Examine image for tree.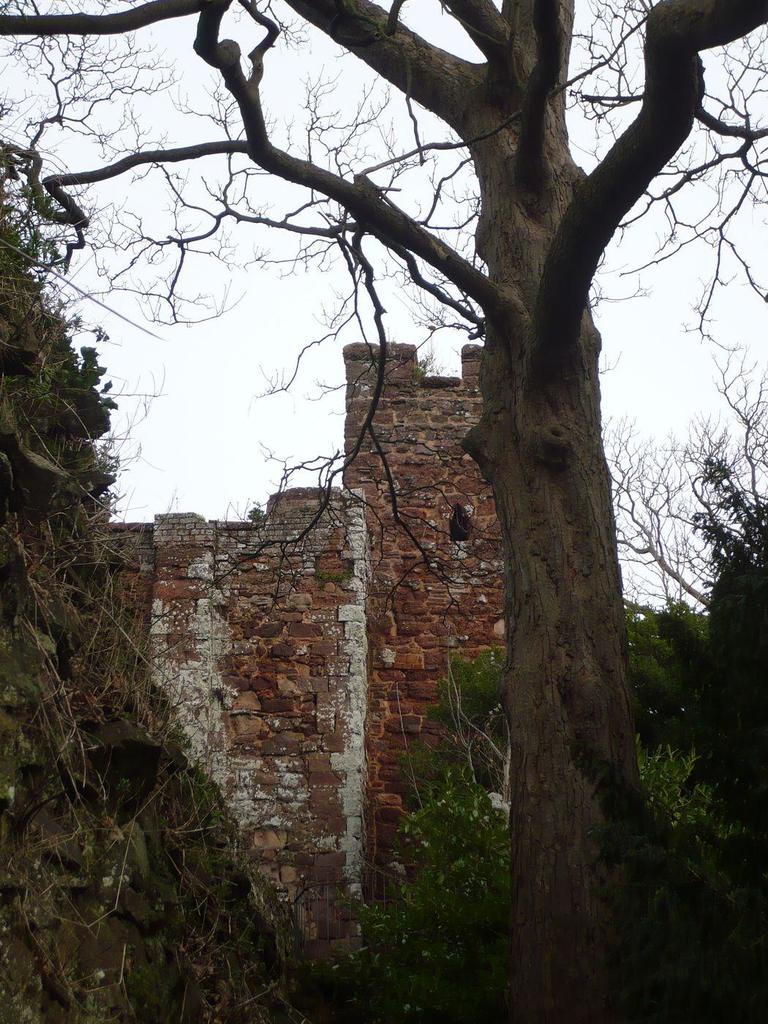
Examination result: locate(569, 293, 767, 701).
